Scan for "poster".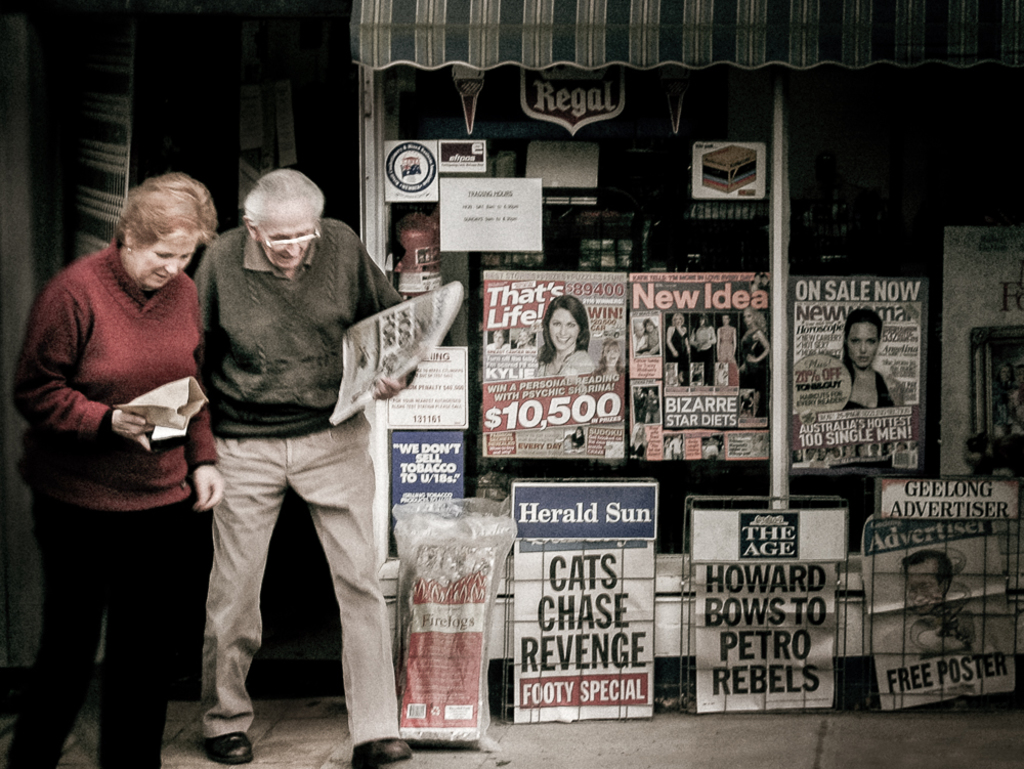
Scan result: (left=518, top=73, right=628, bottom=142).
